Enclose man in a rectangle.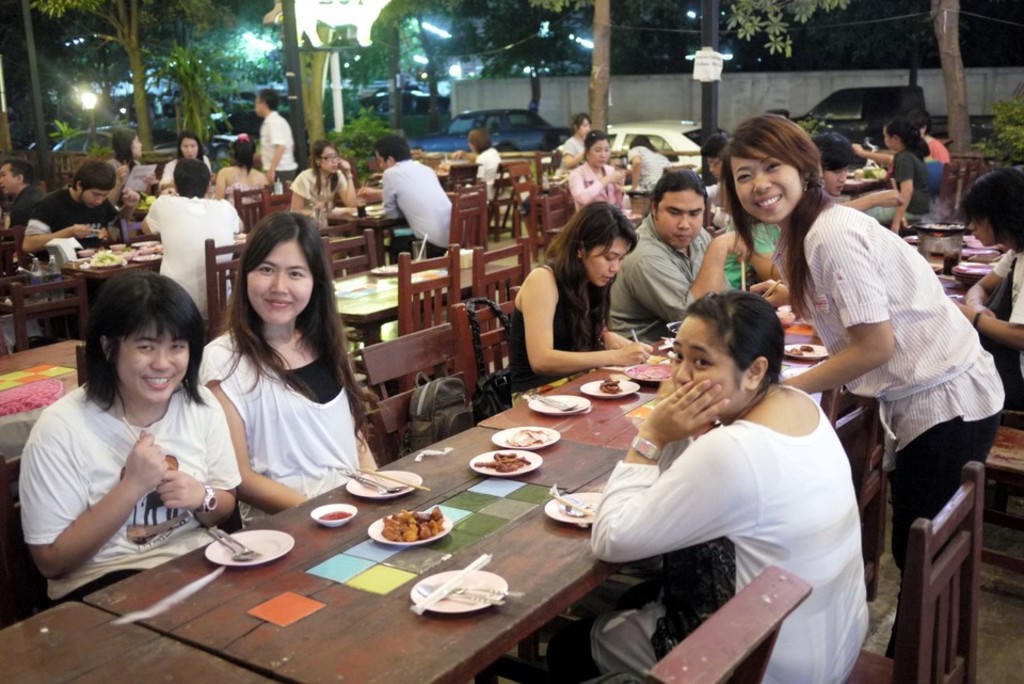
left=254, top=88, right=298, bottom=185.
